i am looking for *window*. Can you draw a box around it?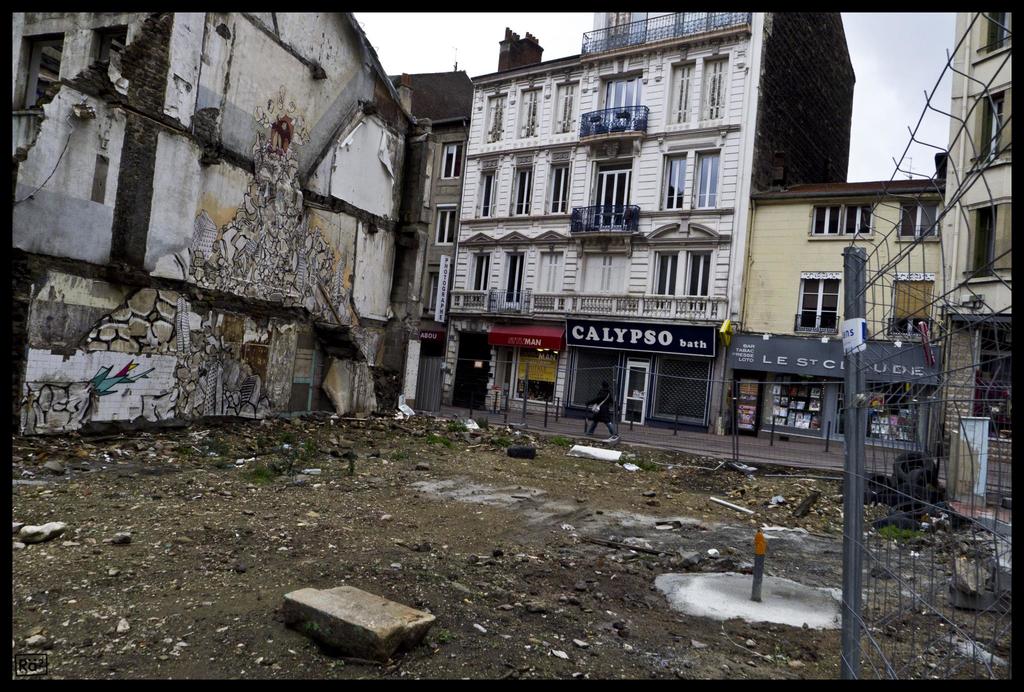
Sure, the bounding box is <box>444,144,465,179</box>.
